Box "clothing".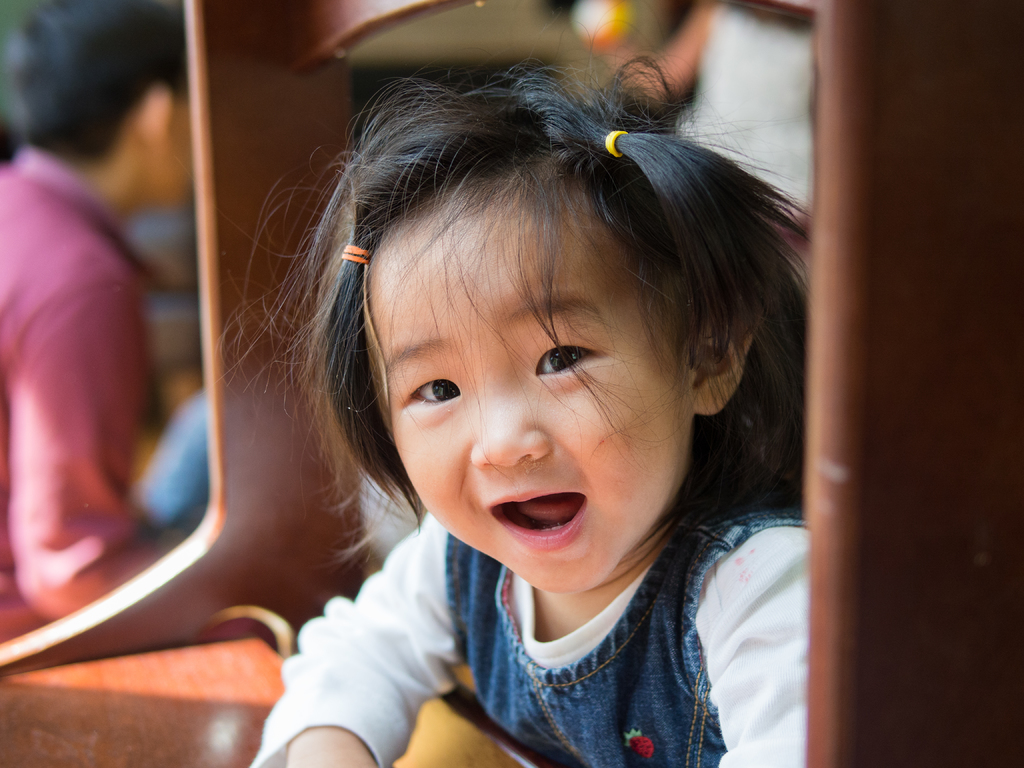
x1=679, y1=1, x2=822, y2=240.
